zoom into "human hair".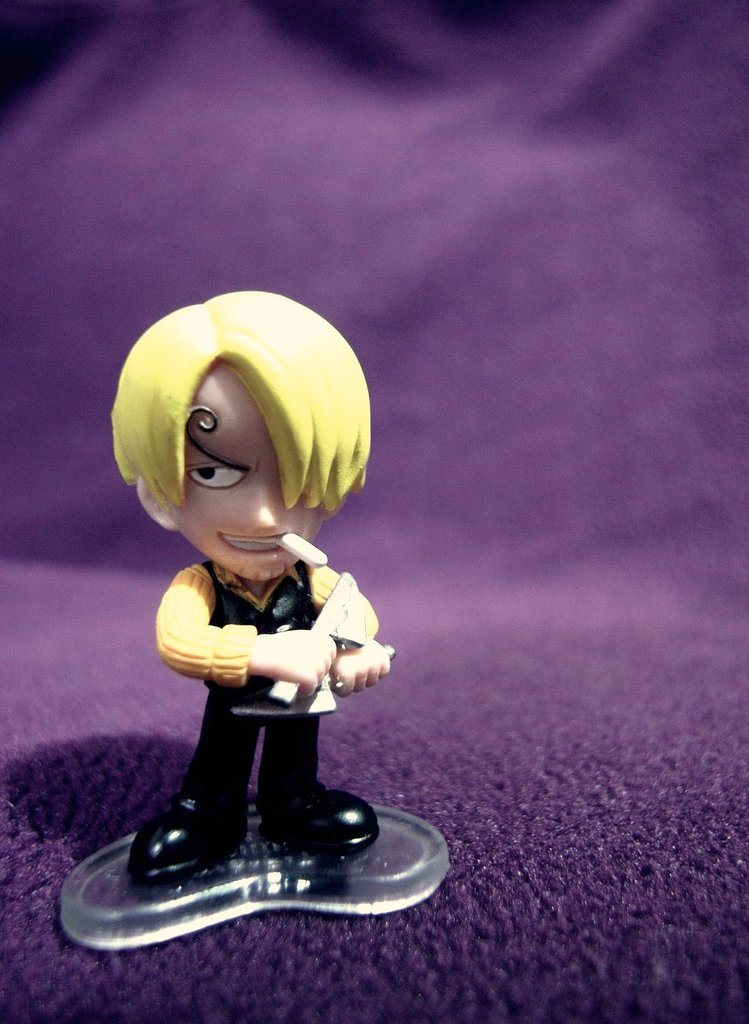
Zoom target: [left=109, top=299, right=328, bottom=537].
